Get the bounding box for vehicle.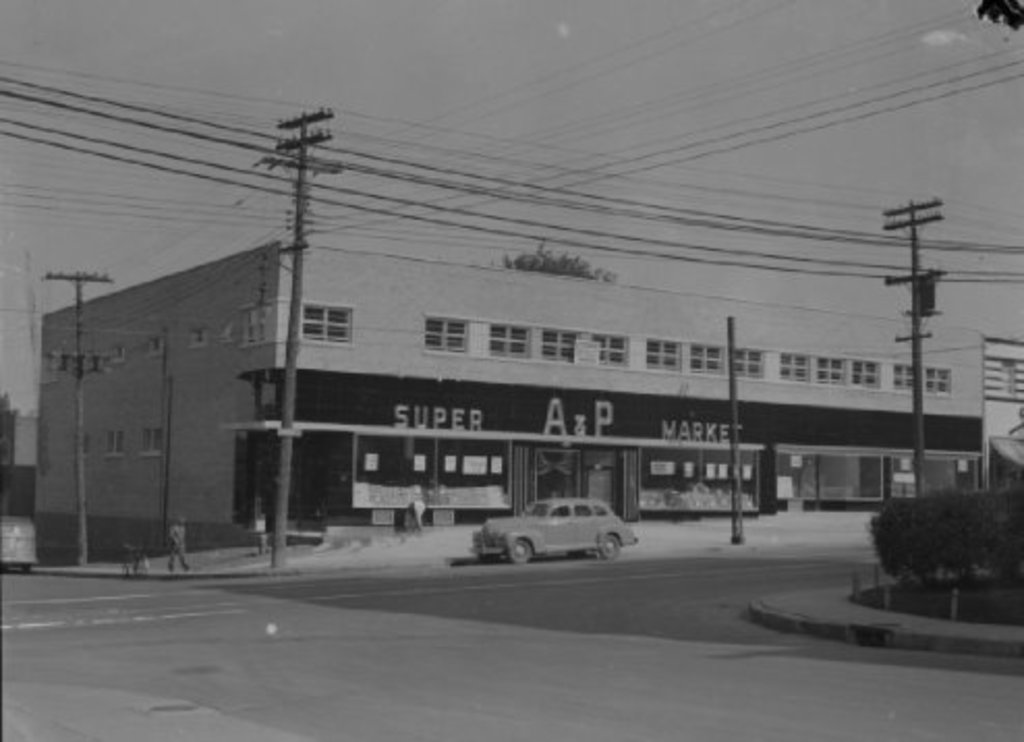
select_region(454, 502, 647, 568).
